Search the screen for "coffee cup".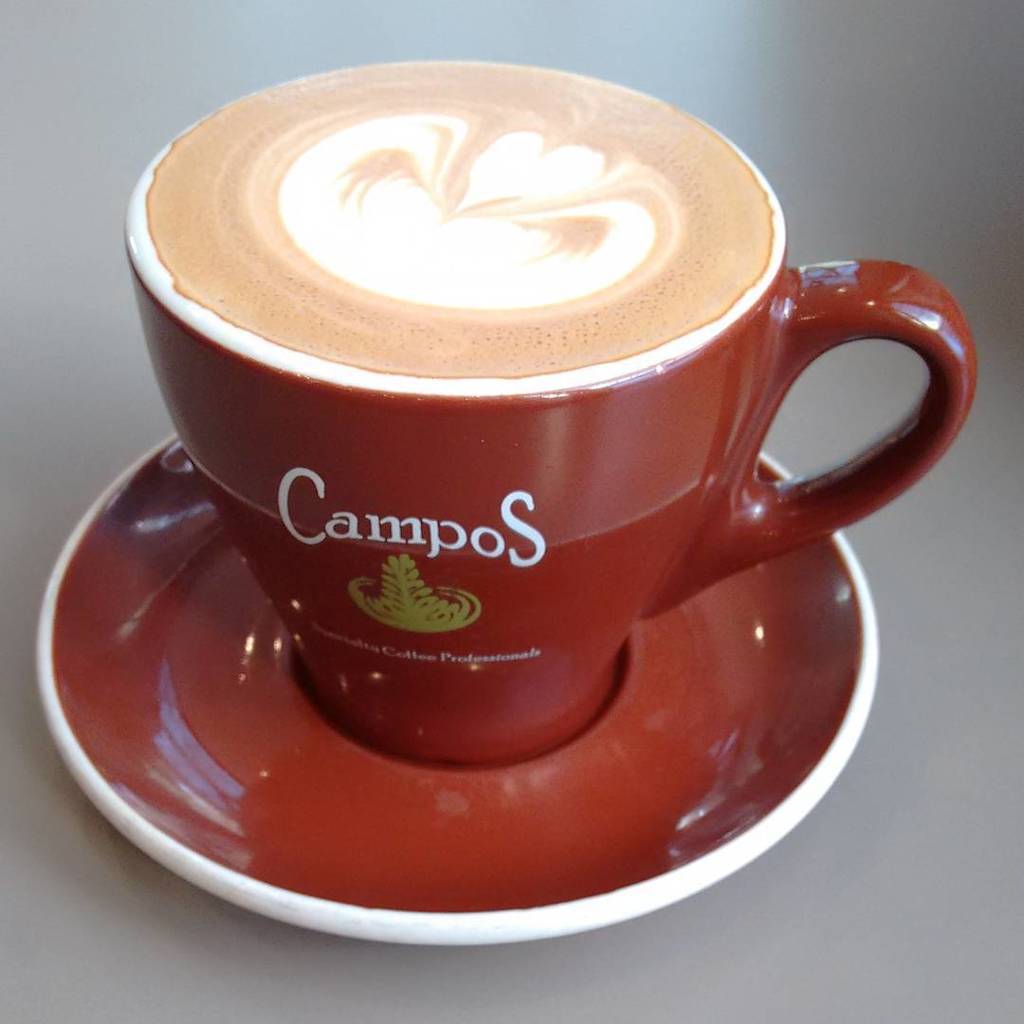
Found at (114, 54, 984, 772).
